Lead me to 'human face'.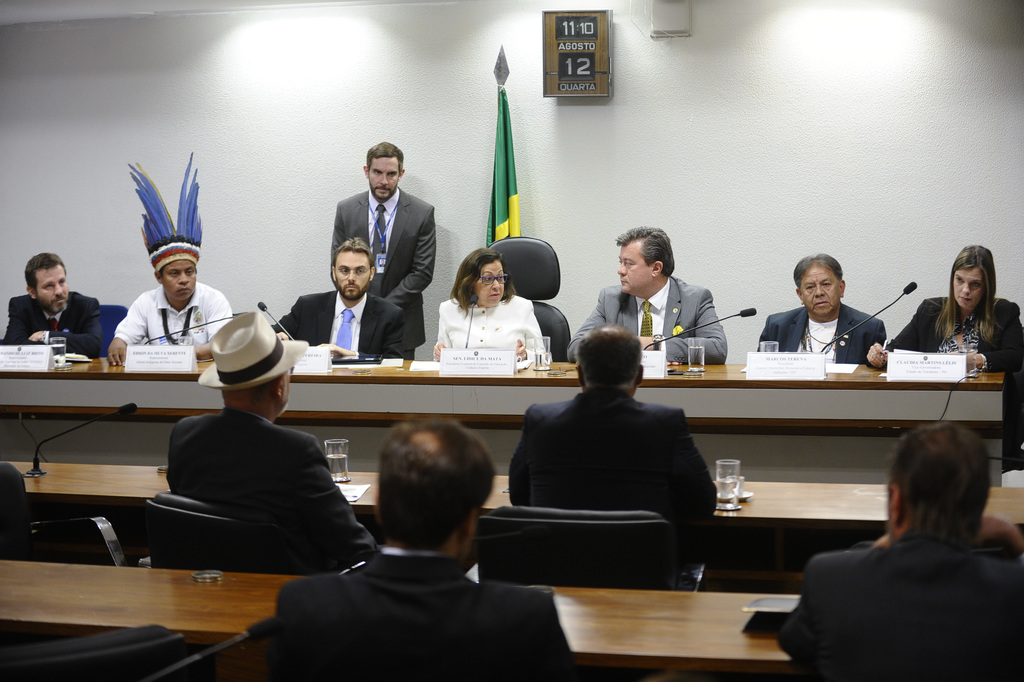
Lead to (left=614, top=246, right=648, bottom=293).
